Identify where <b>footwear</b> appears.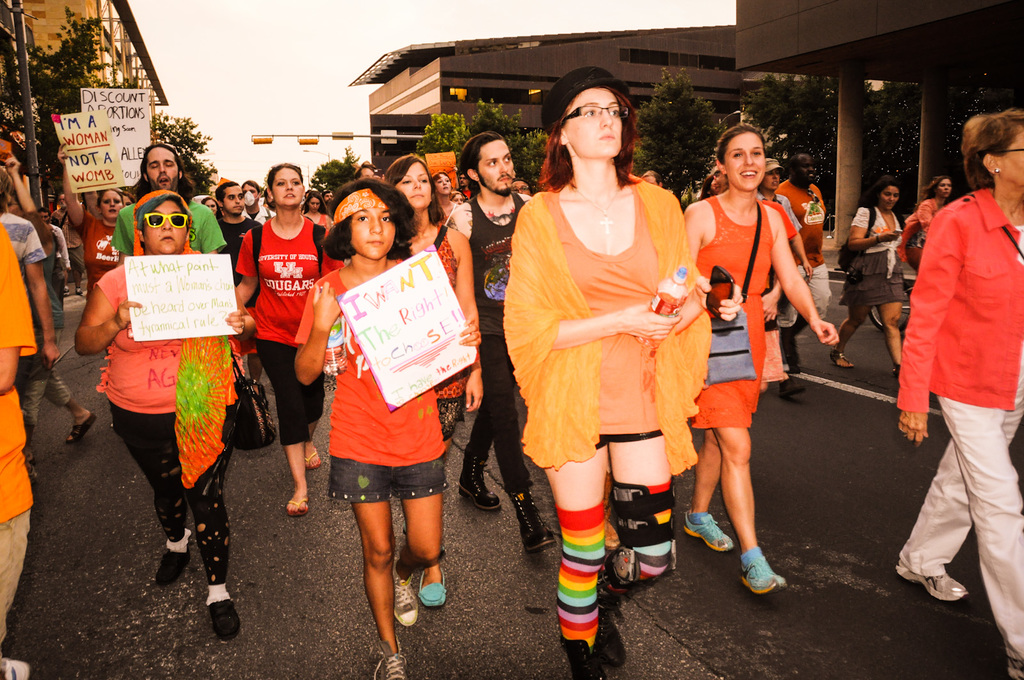
Appears at rect(68, 409, 97, 439).
